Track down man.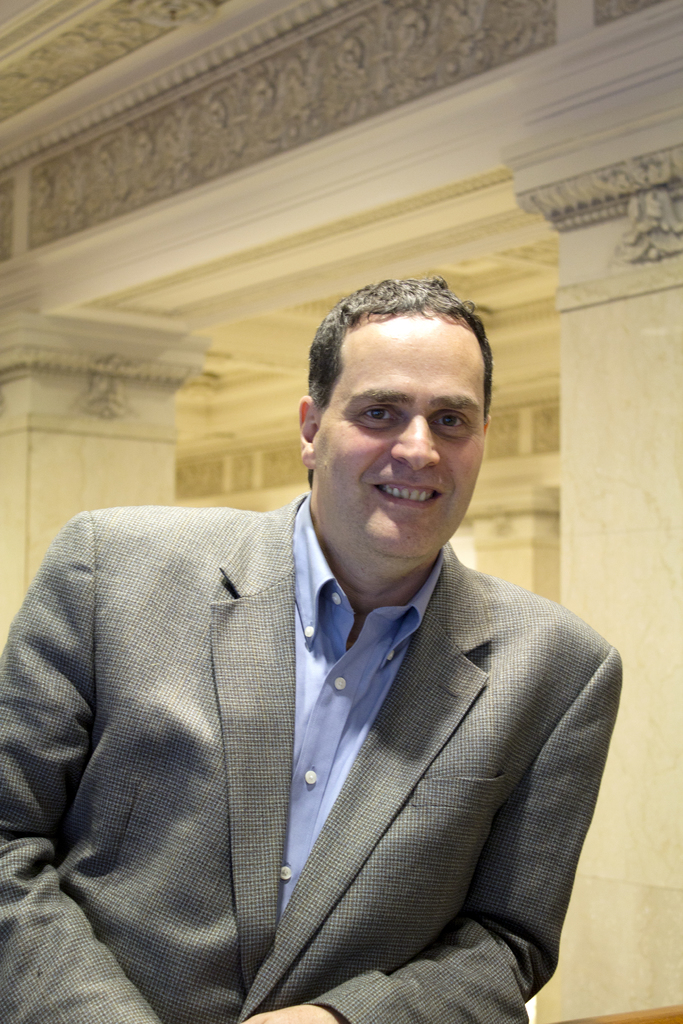
Tracked to l=0, t=259, r=632, b=1023.
